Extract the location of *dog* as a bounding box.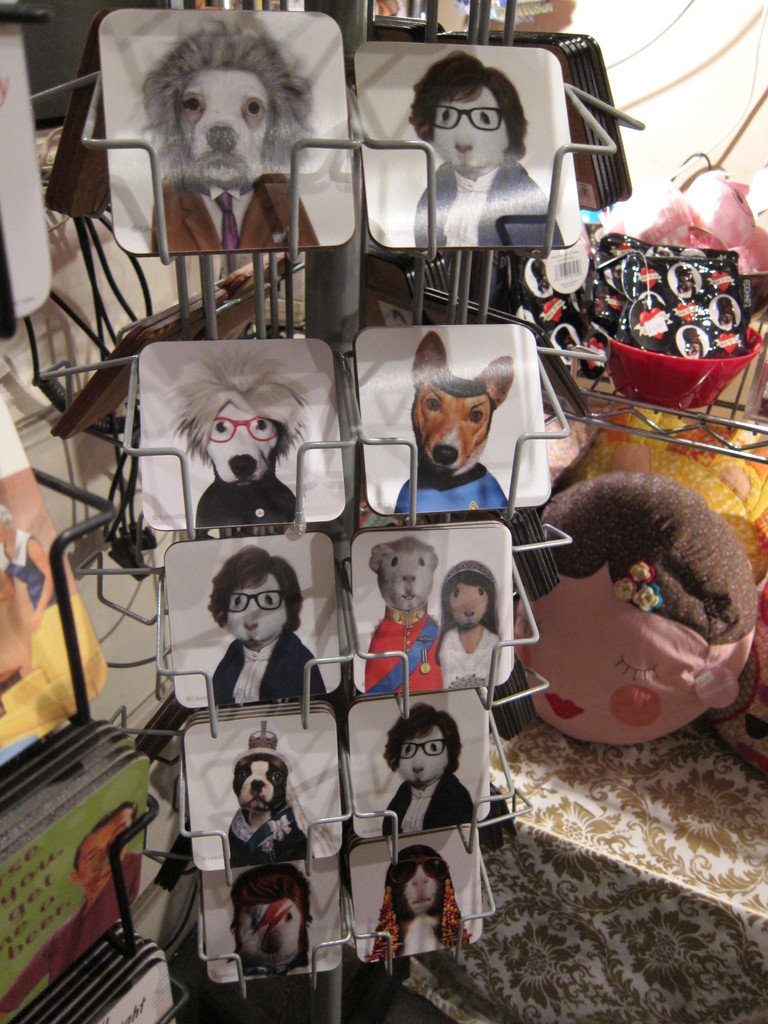
[226, 867, 308, 982].
